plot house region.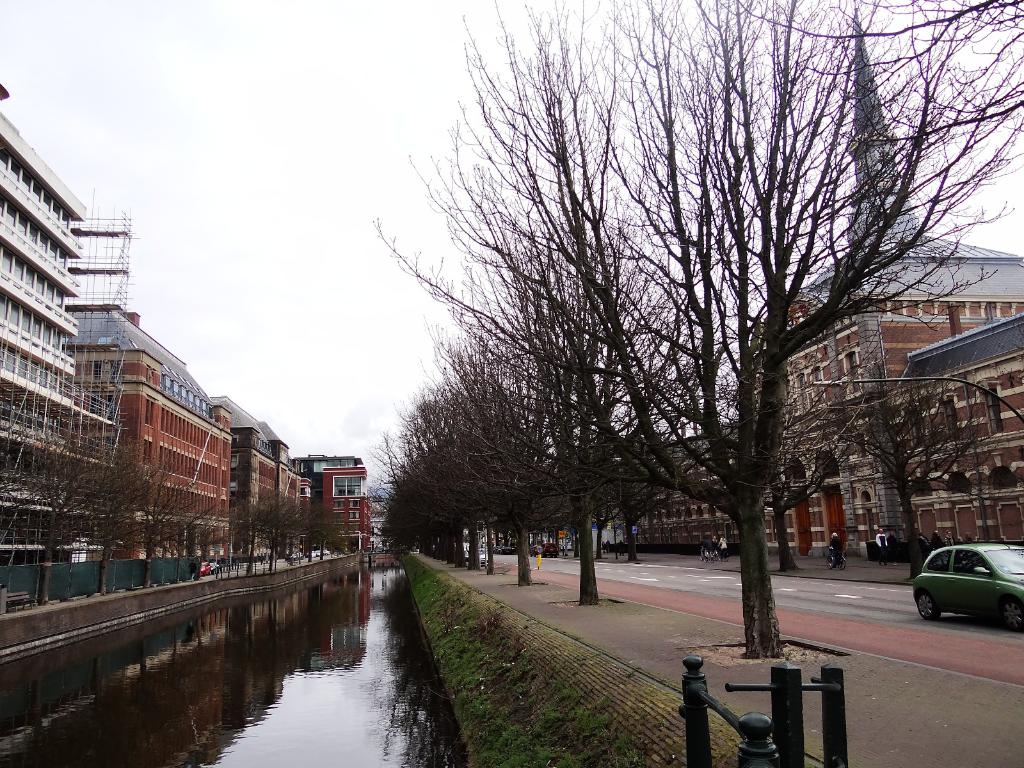
Plotted at bbox(71, 310, 239, 570).
